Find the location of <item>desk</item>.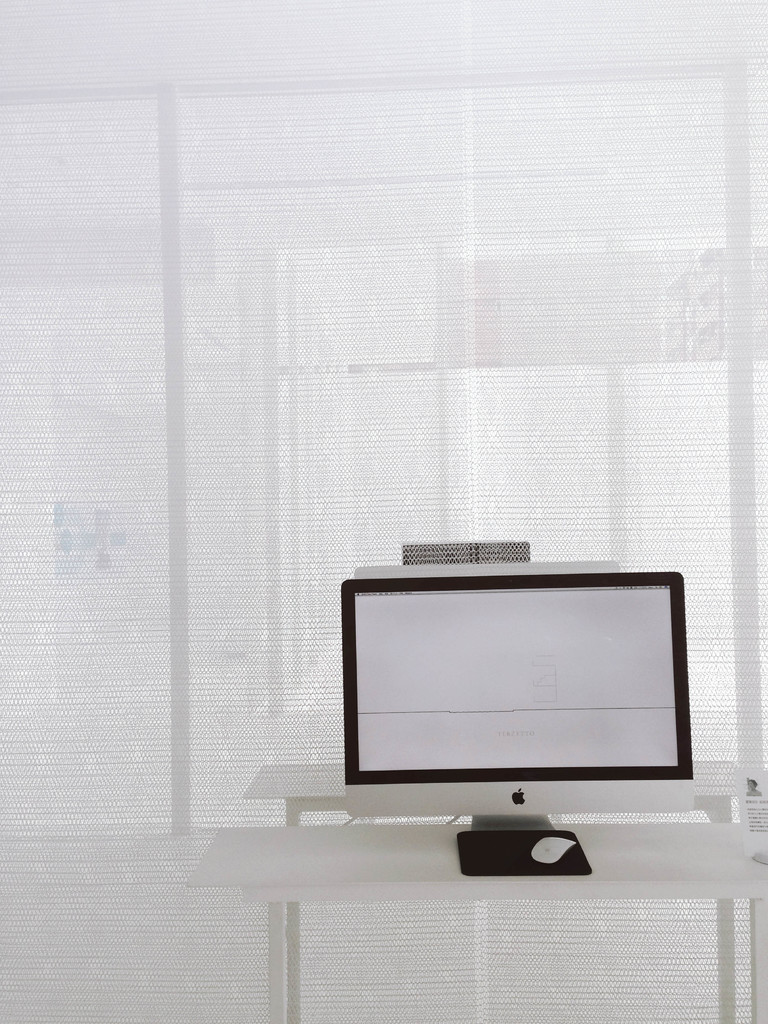
Location: box=[183, 826, 767, 1023].
